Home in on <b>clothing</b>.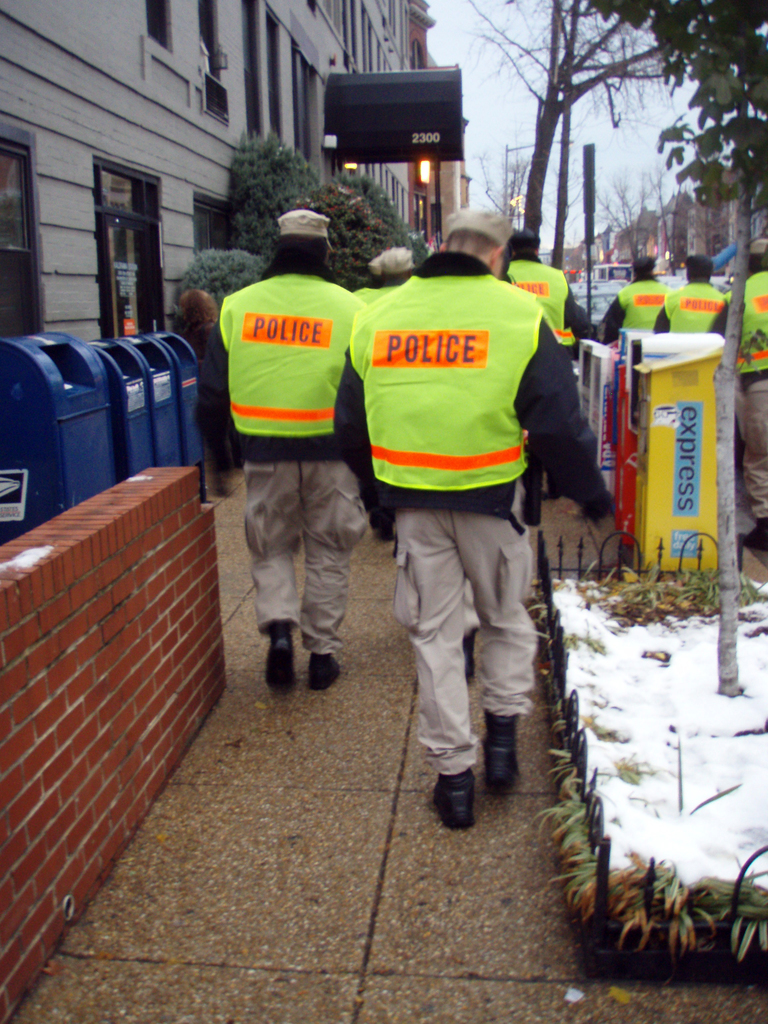
Homed in at <box>349,221,582,722</box>.
